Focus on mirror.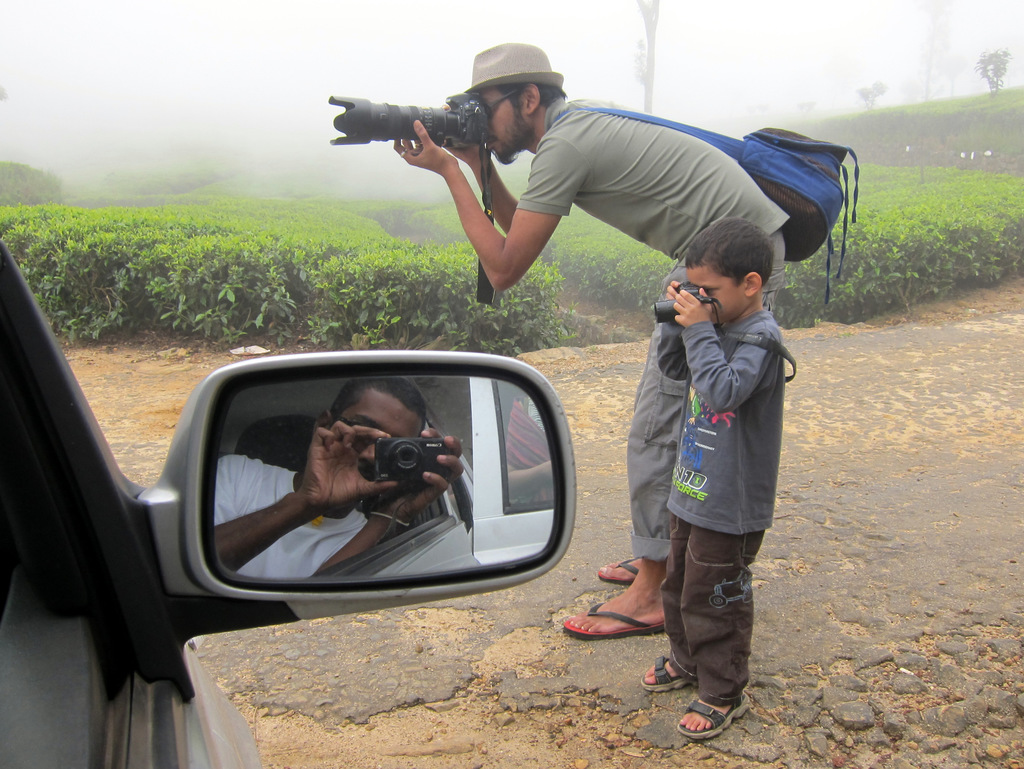
Focused at BBox(213, 375, 552, 579).
